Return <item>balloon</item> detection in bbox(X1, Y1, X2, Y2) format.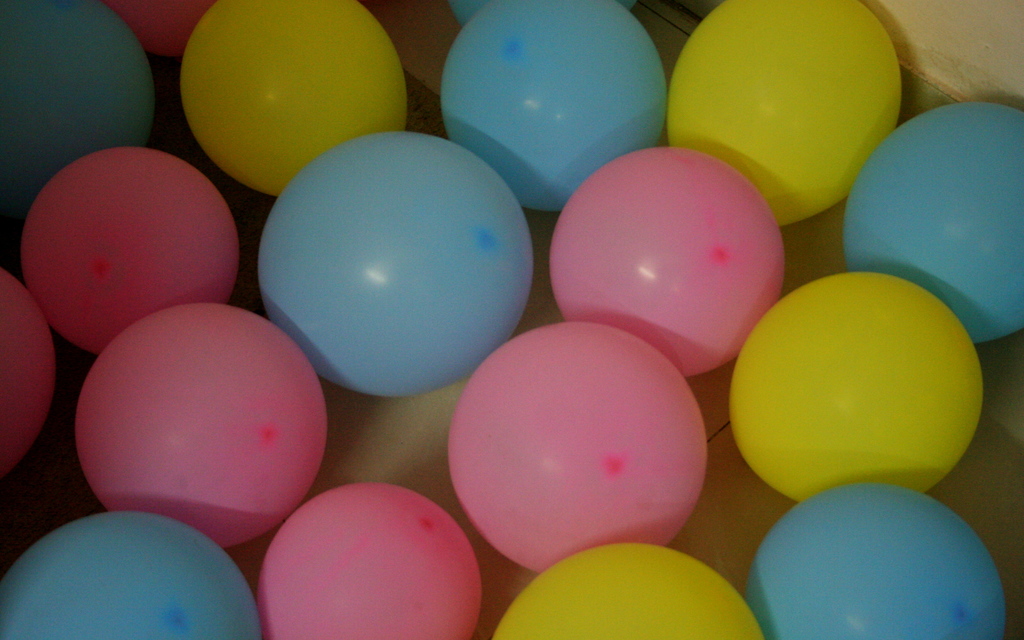
bbox(73, 302, 329, 550).
